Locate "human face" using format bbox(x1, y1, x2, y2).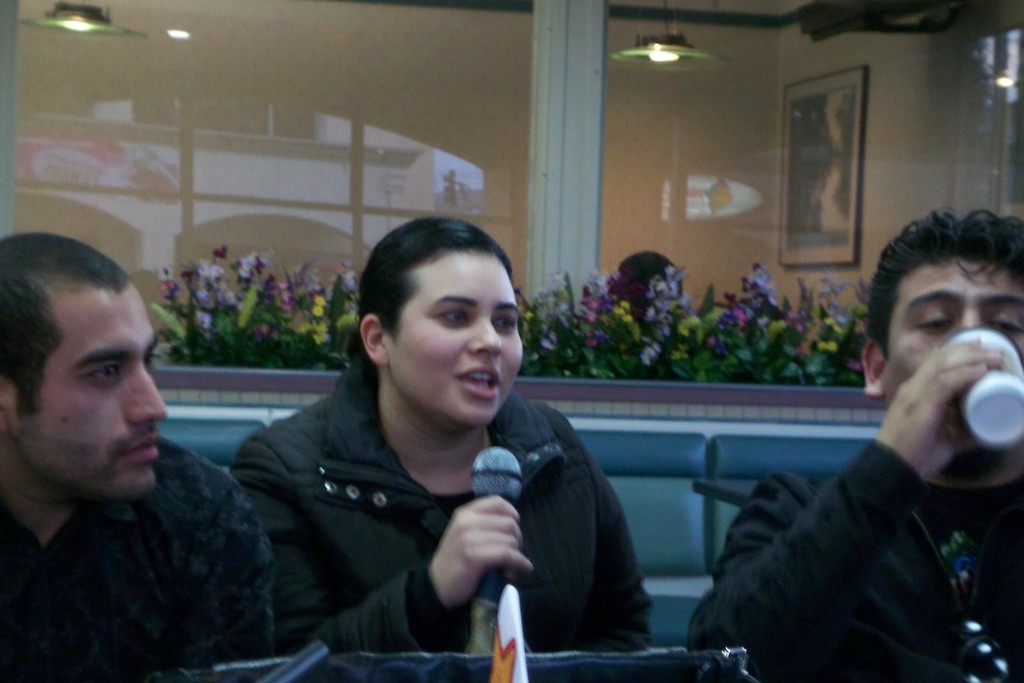
bbox(17, 285, 164, 497).
